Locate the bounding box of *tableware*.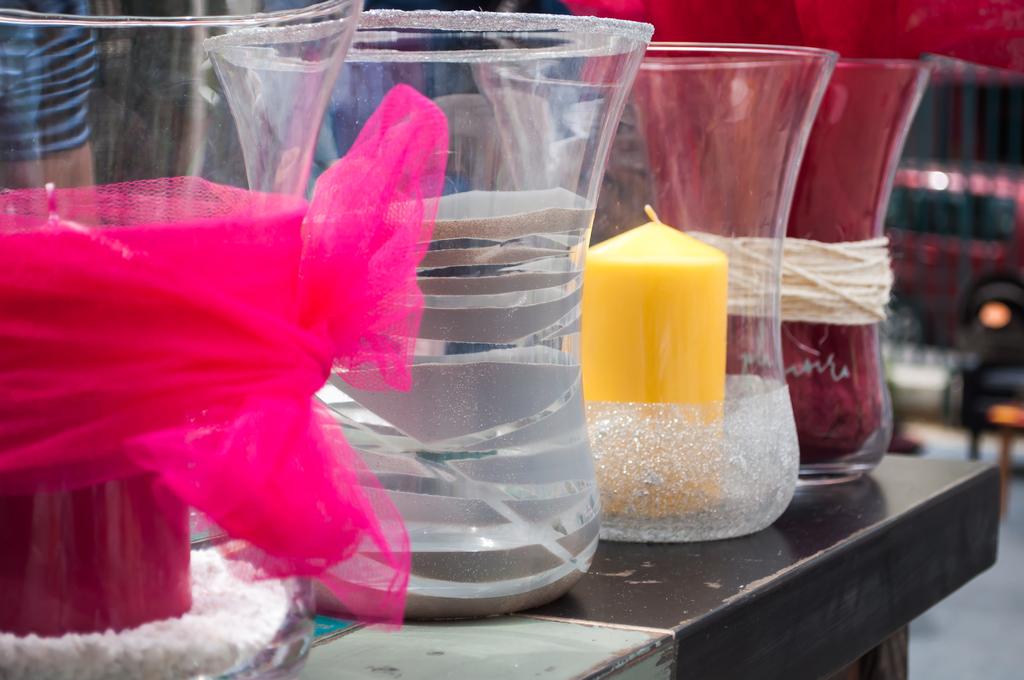
Bounding box: crop(636, 59, 927, 485).
